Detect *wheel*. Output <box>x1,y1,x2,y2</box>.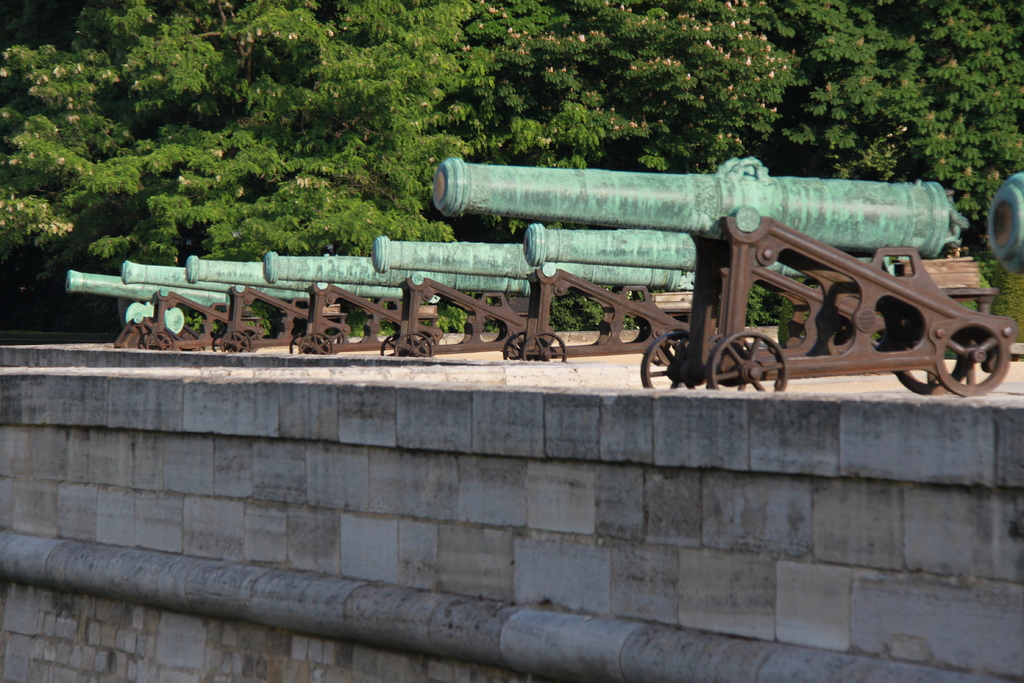
<box>138,333,147,350</box>.
